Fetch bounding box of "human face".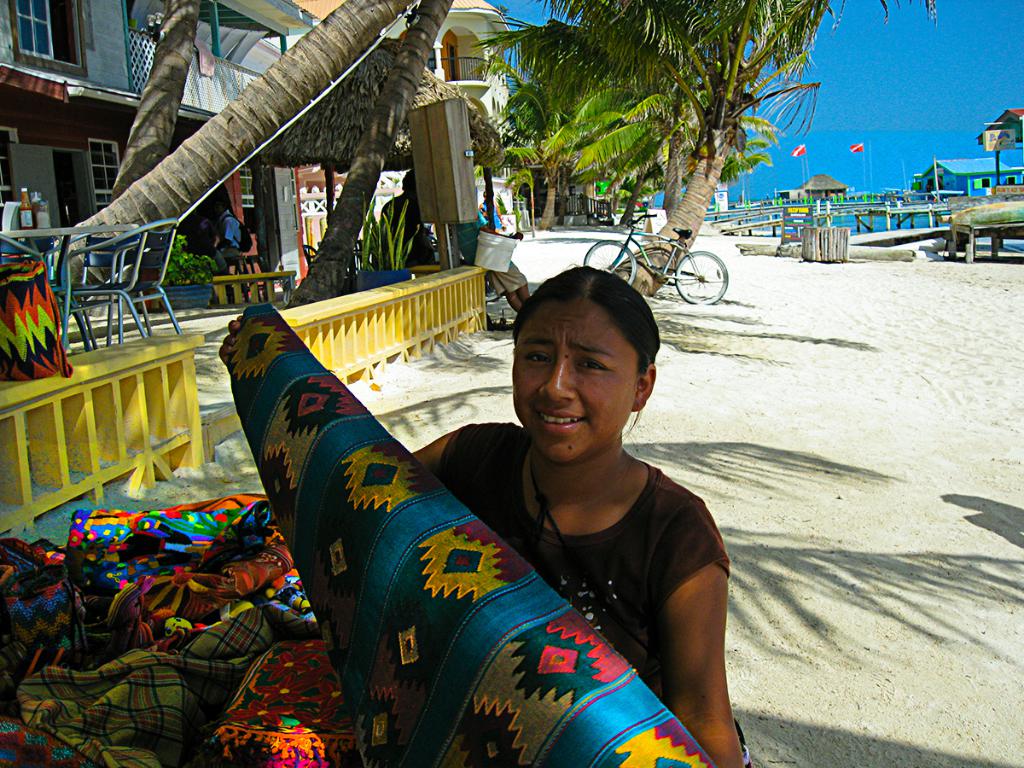
Bbox: (left=511, top=293, right=640, bottom=462).
